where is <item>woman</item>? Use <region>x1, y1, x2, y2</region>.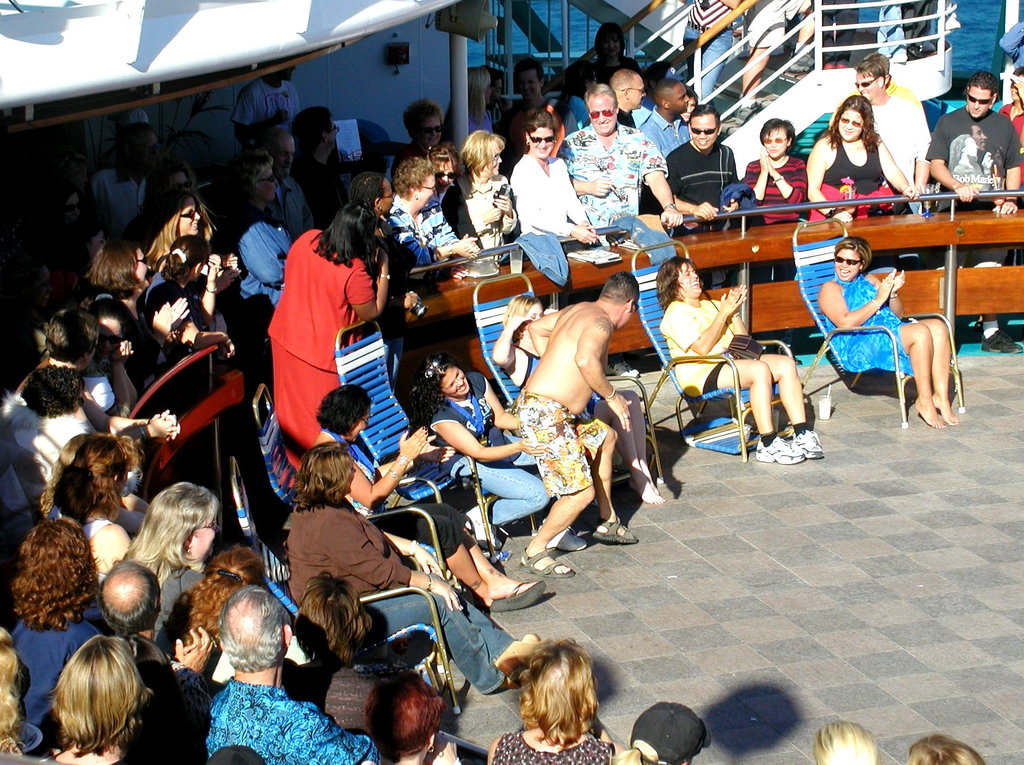
<region>821, 231, 956, 425</region>.
